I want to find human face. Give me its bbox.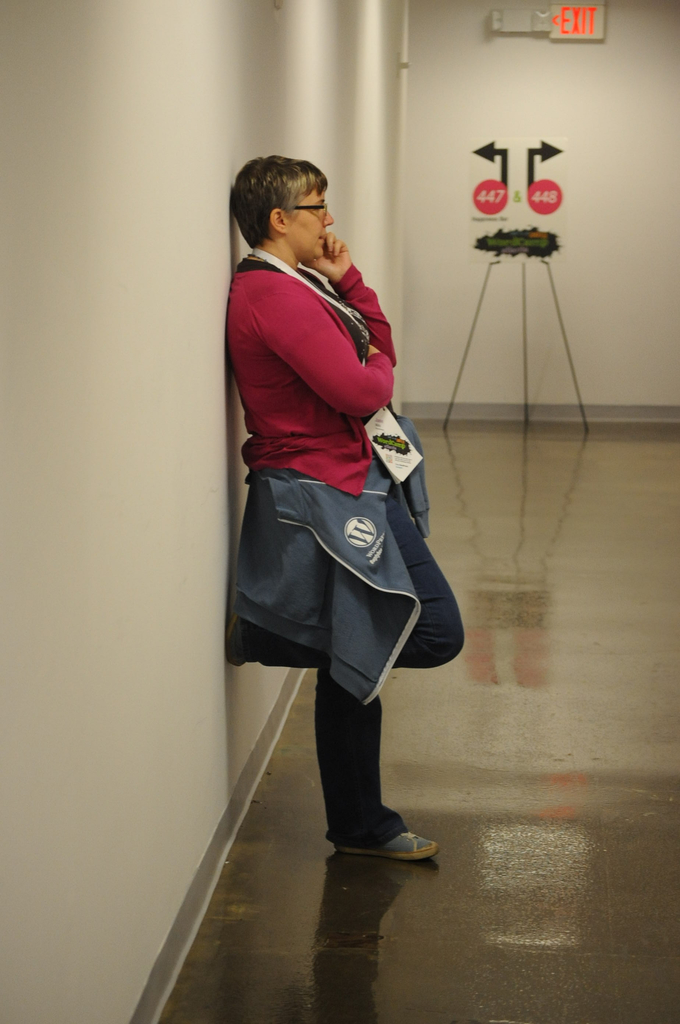
l=285, t=182, r=330, b=258.
